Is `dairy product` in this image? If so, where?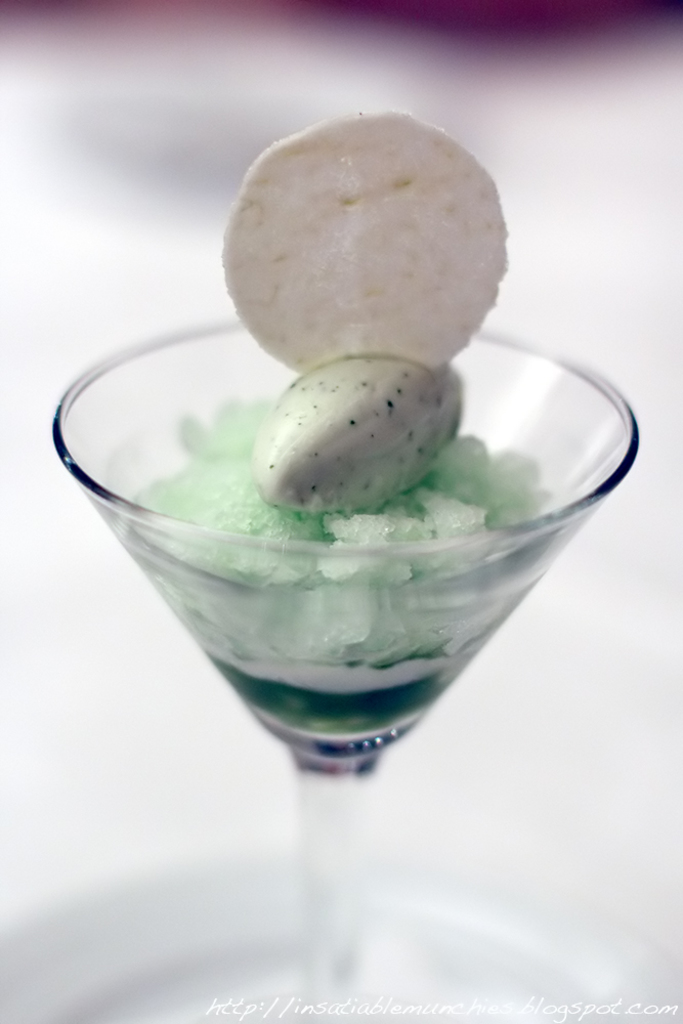
Yes, at l=170, t=432, r=610, b=735.
